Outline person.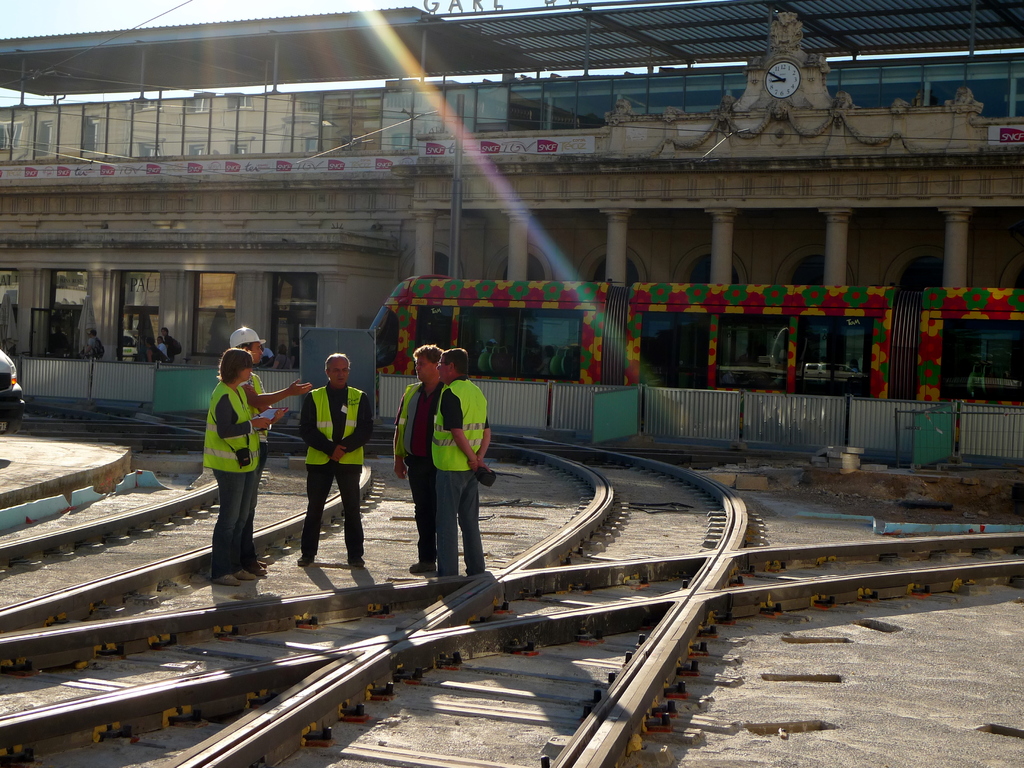
Outline: [430,344,493,574].
